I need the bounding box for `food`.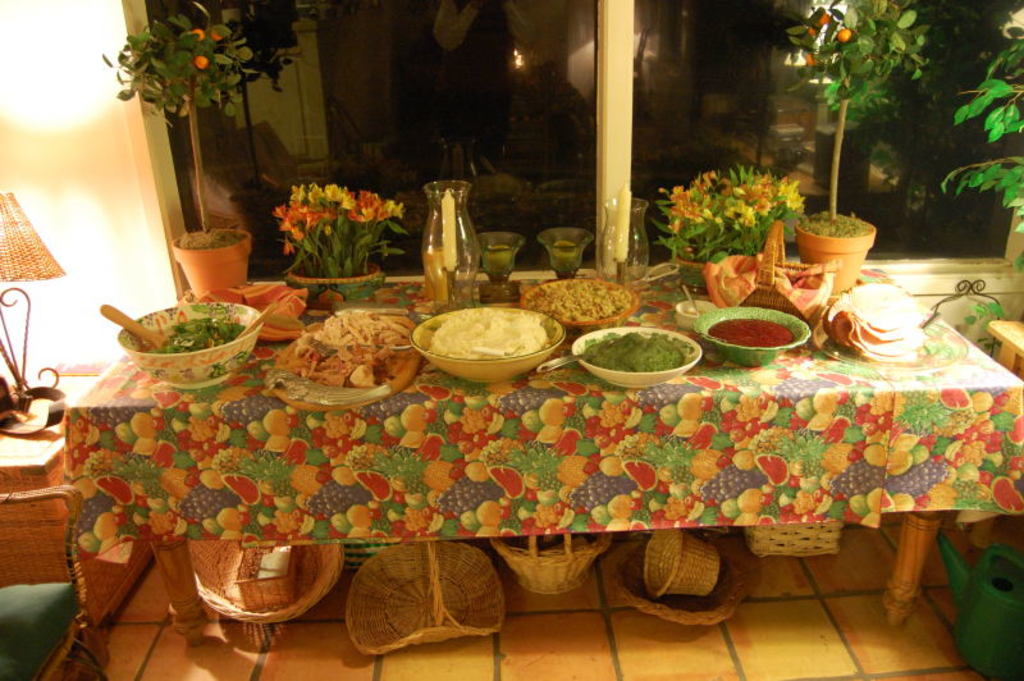
Here it is: <box>581,329,694,370</box>.
